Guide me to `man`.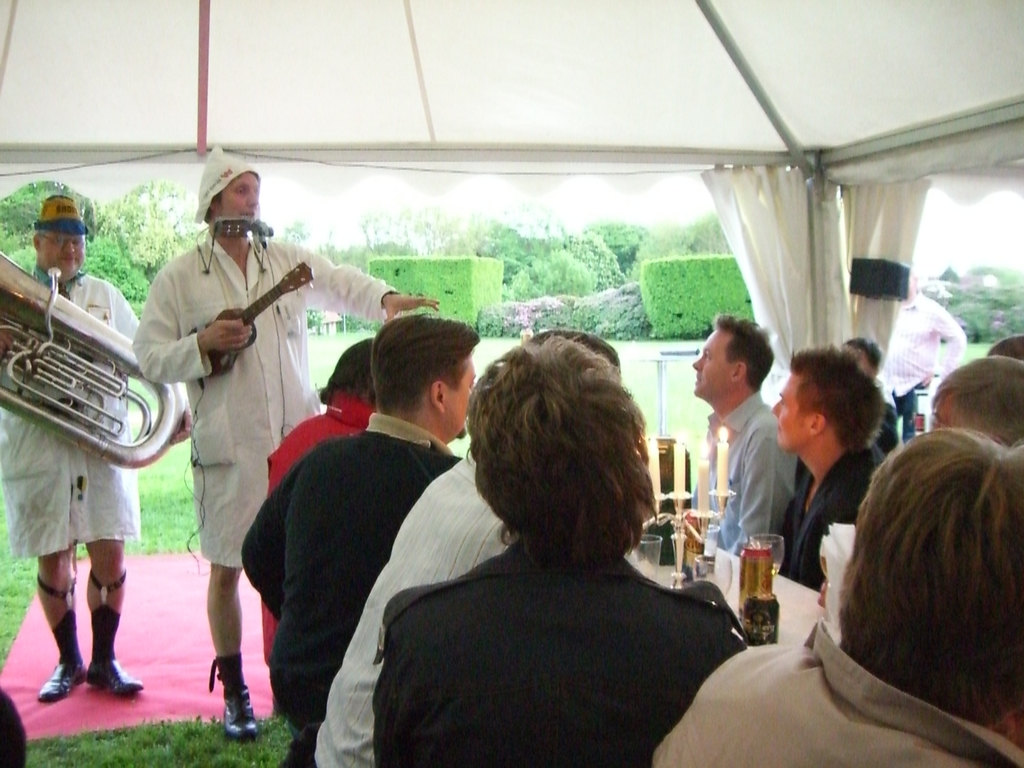
Guidance: [312, 326, 620, 767].
